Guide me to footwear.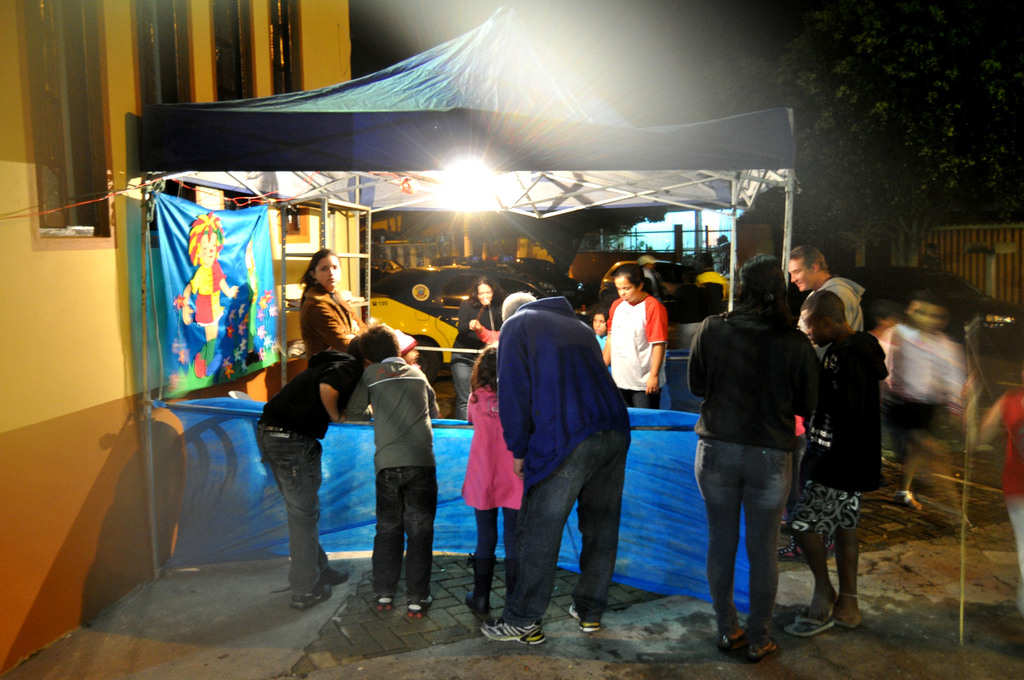
Guidance: region(321, 565, 349, 585).
